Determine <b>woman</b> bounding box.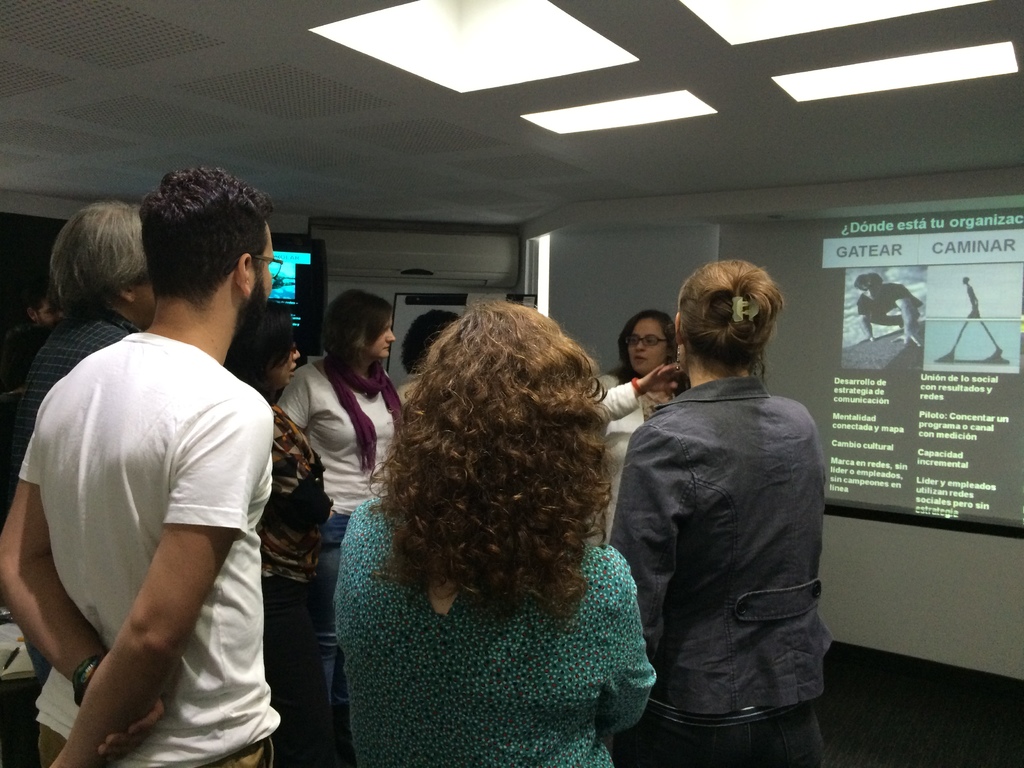
Determined: bbox(598, 310, 685, 546).
